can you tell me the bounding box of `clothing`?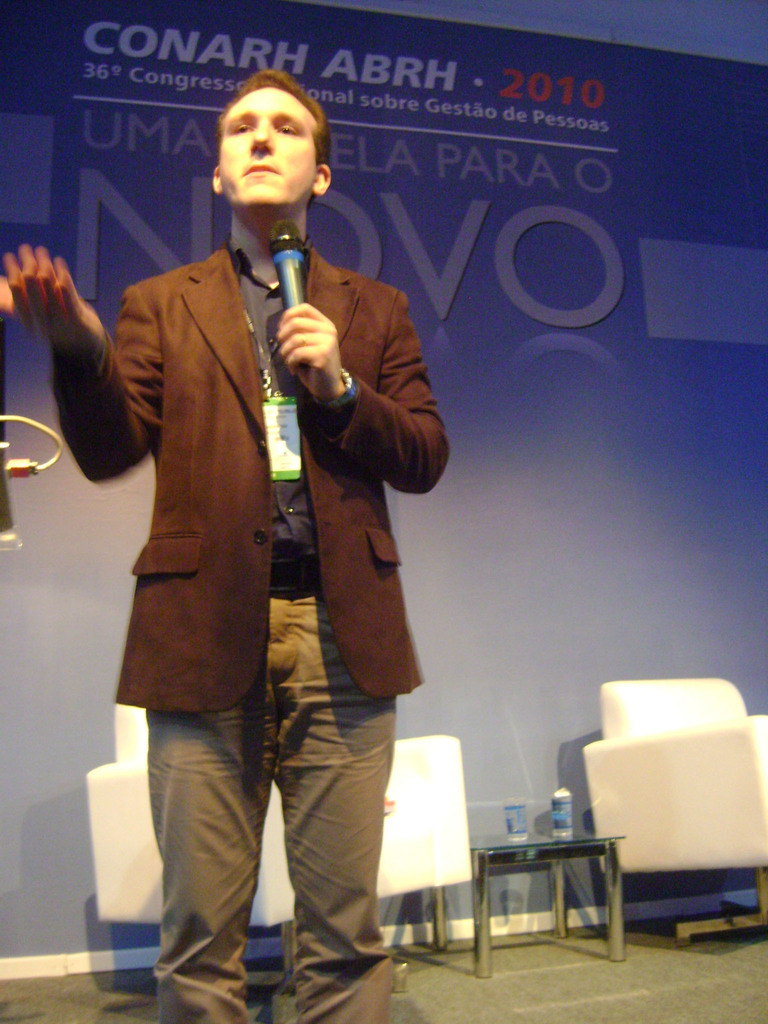
x1=40, y1=220, x2=461, y2=1020.
